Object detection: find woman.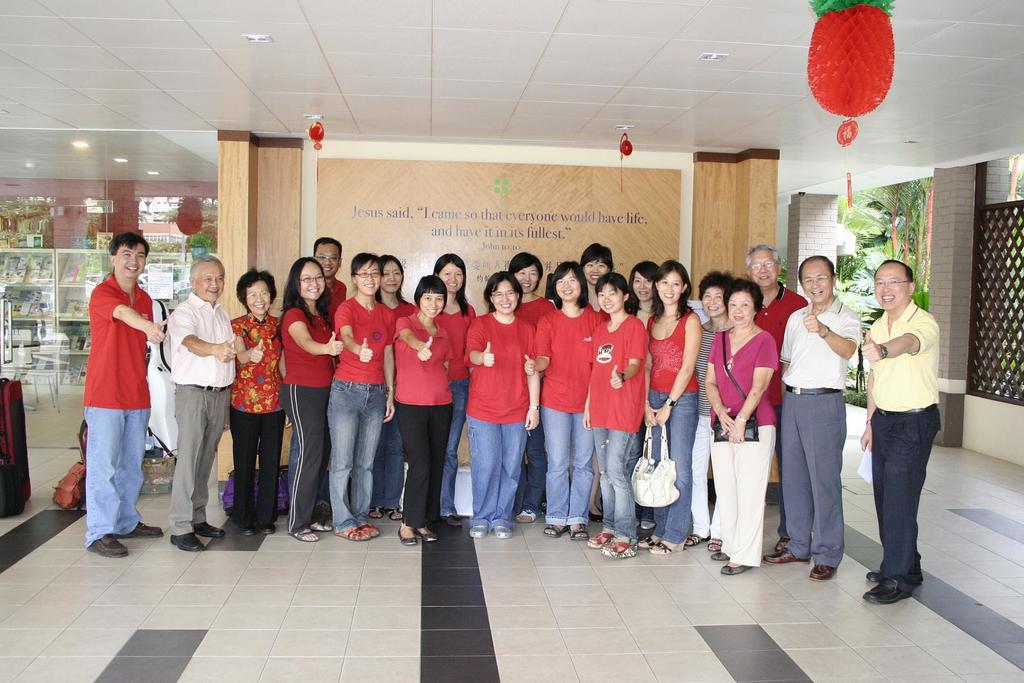
[580,272,652,559].
